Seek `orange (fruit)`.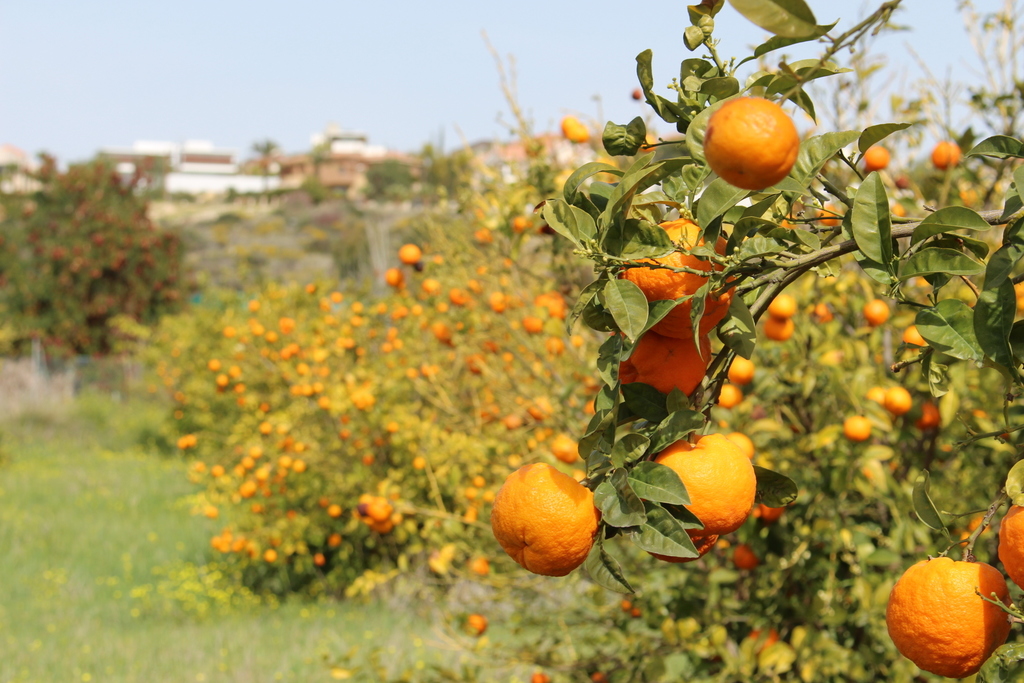
{"left": 419, "top": 273, "right": 445, "bottom": 295}.
